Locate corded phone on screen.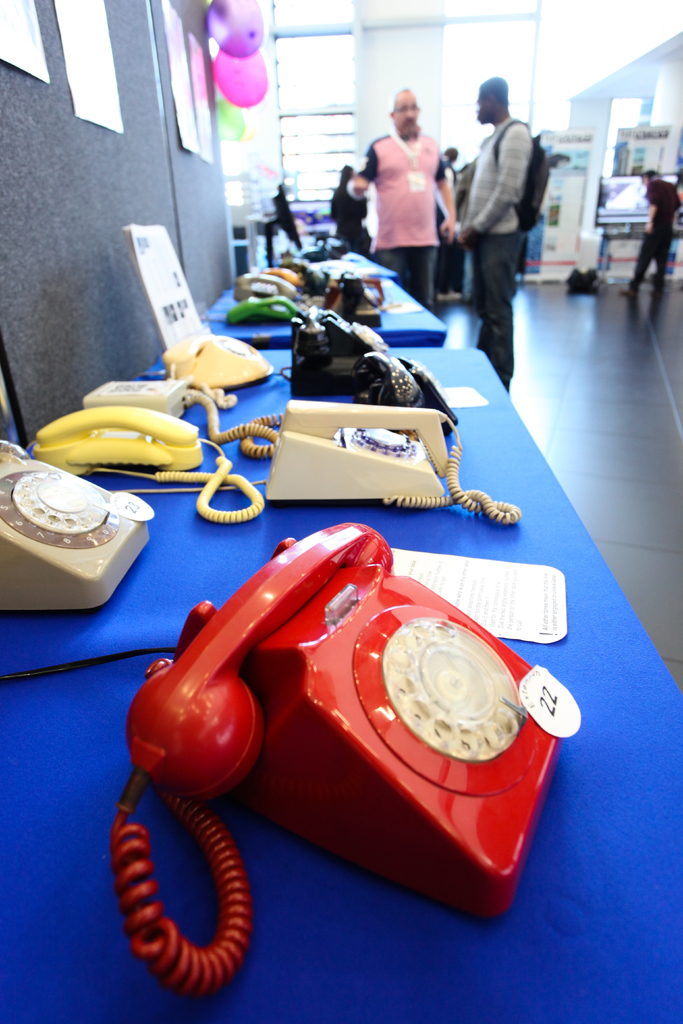
On screen at bbox=(288, 301, 449, 429).
